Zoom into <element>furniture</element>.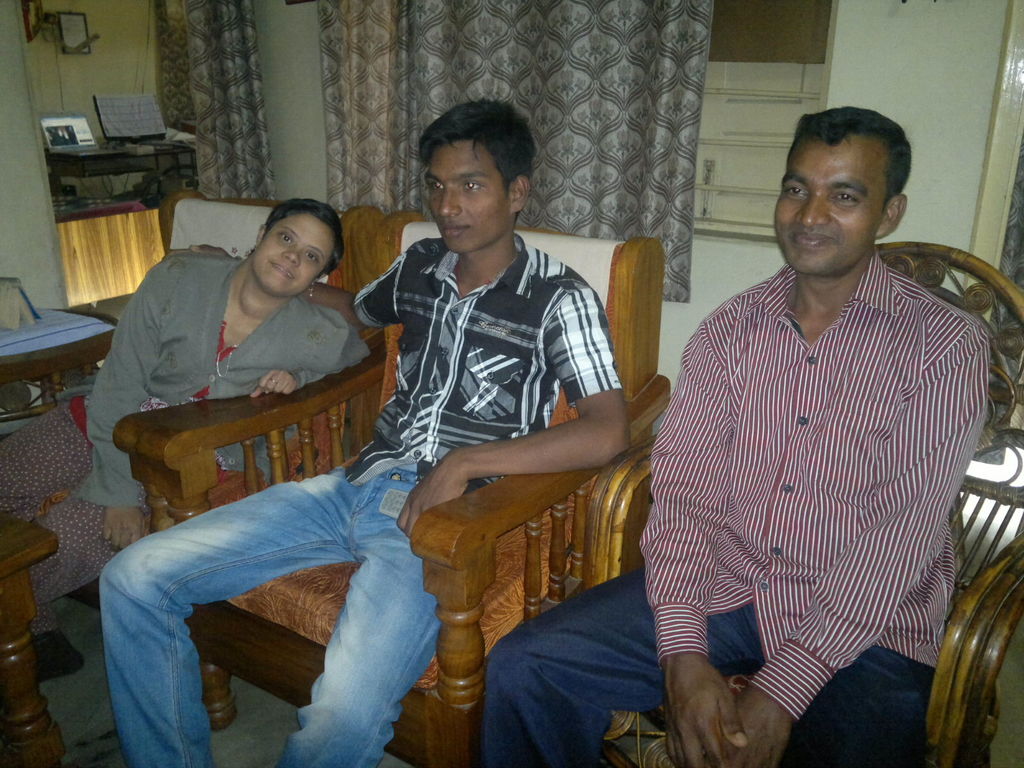
Zoom target: 0,499,60,767.
